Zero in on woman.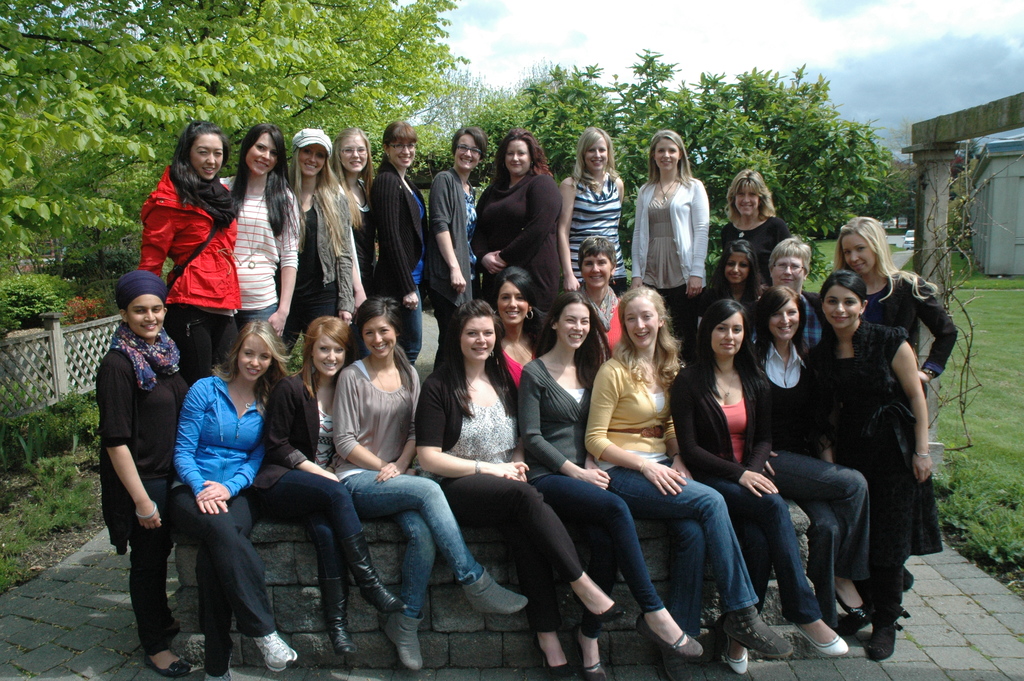
Zeroed in: (800, 270, 942, 653).
